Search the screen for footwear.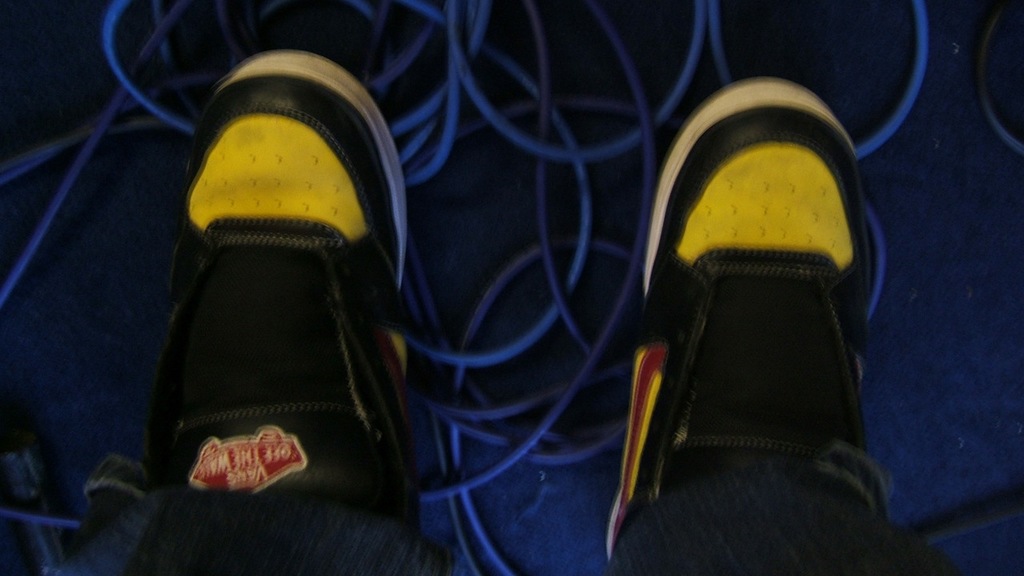
Found at {"x1": 170, "y1": 45, "x2": 414, "y2": 520}.
